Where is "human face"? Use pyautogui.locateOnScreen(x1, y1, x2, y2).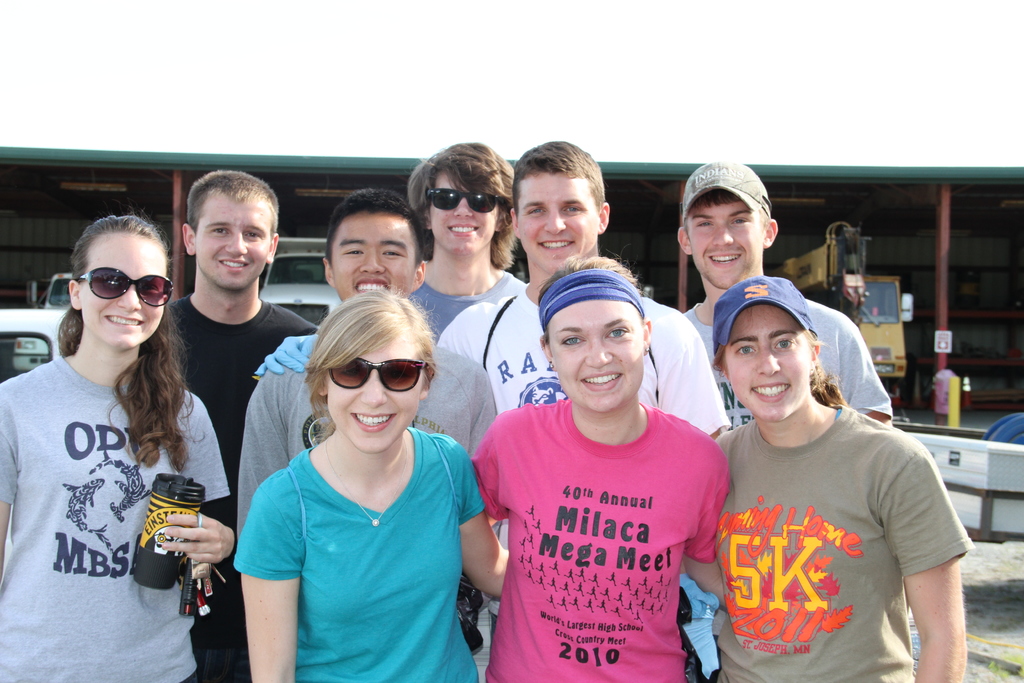
pyautogui.locateOnScreen(725, 307, 810, 425).
